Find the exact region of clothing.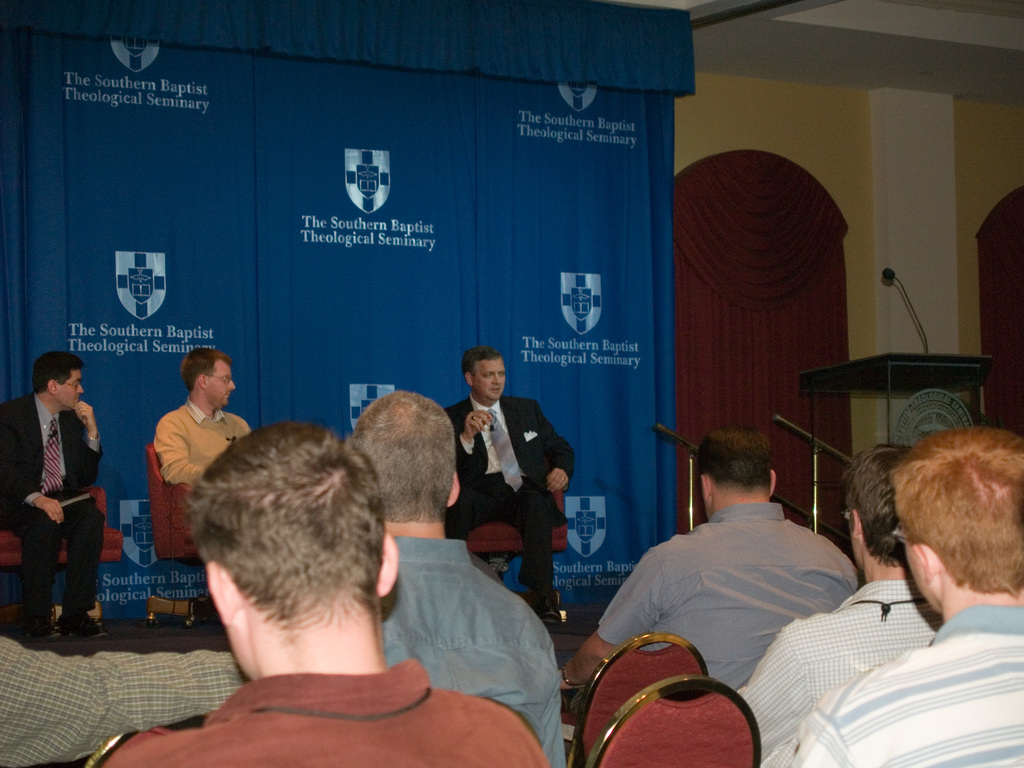
Exact region: l=591, t=507, r=860, b=685.
